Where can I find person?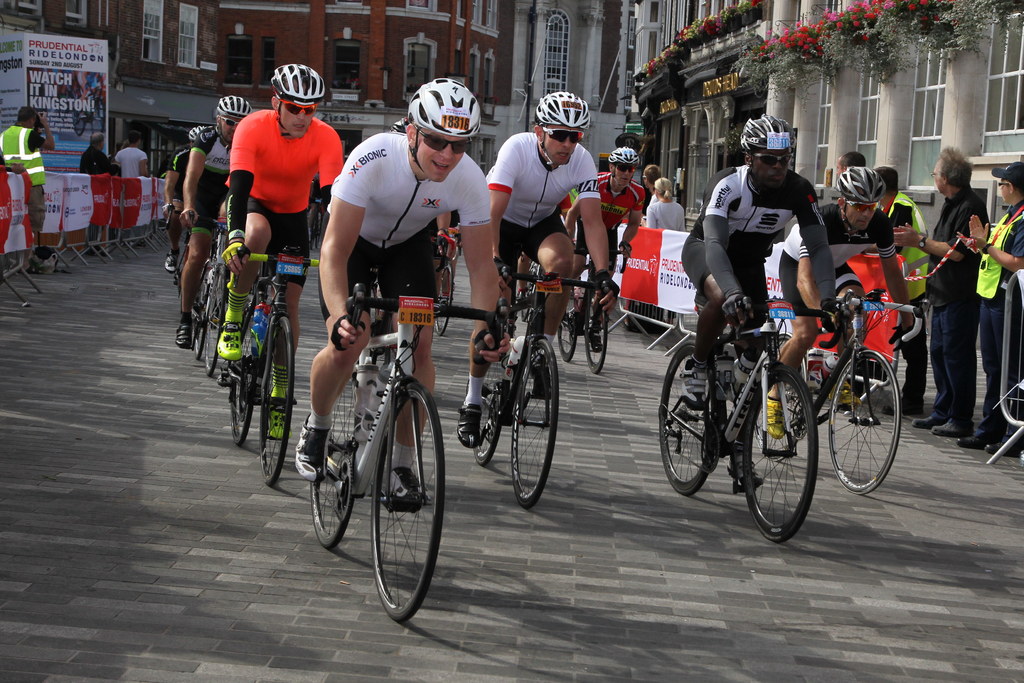
You can find it at <region>77, 135, 120, 265</region>.
